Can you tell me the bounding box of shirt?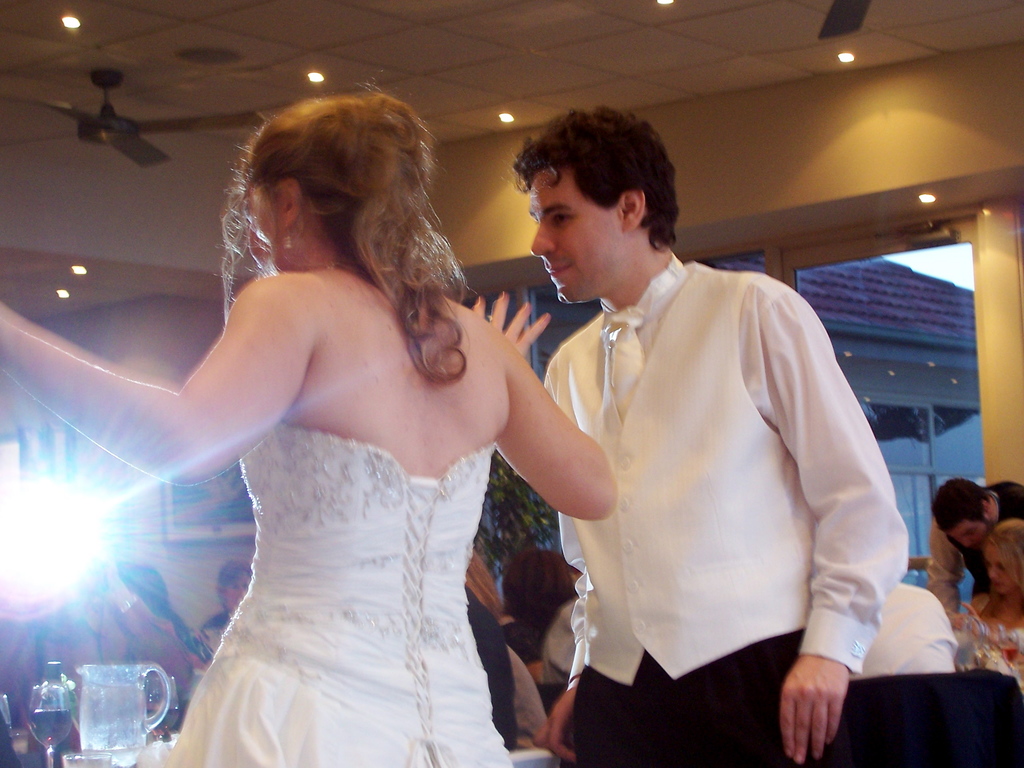
box(538, 239, 911, 719).
